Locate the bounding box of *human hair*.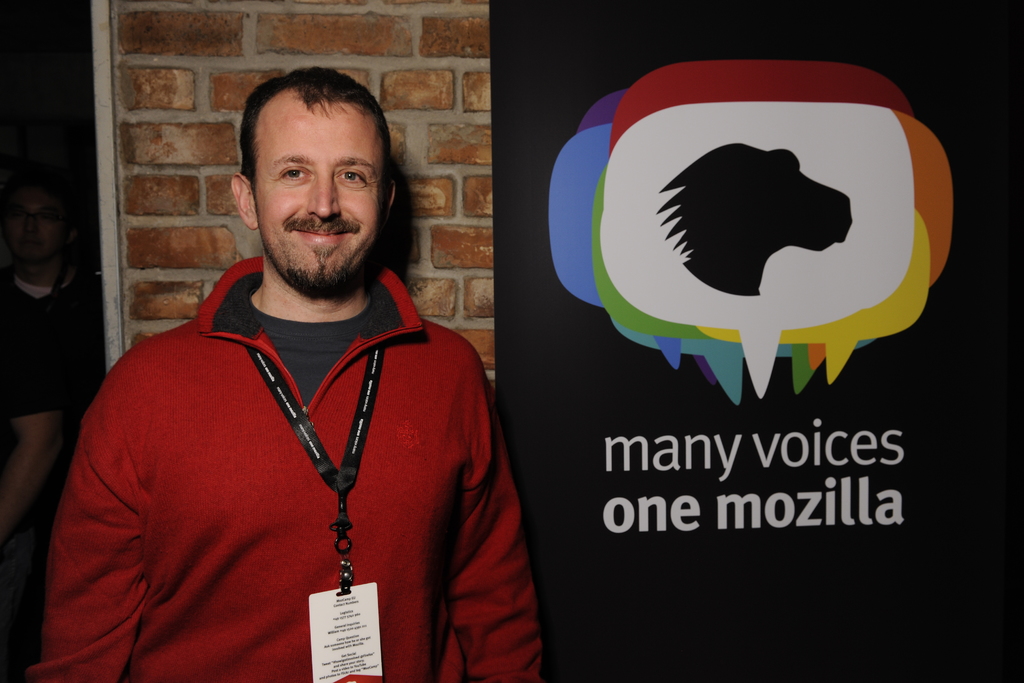
Bounding box: 235, 54, 409, 234.
